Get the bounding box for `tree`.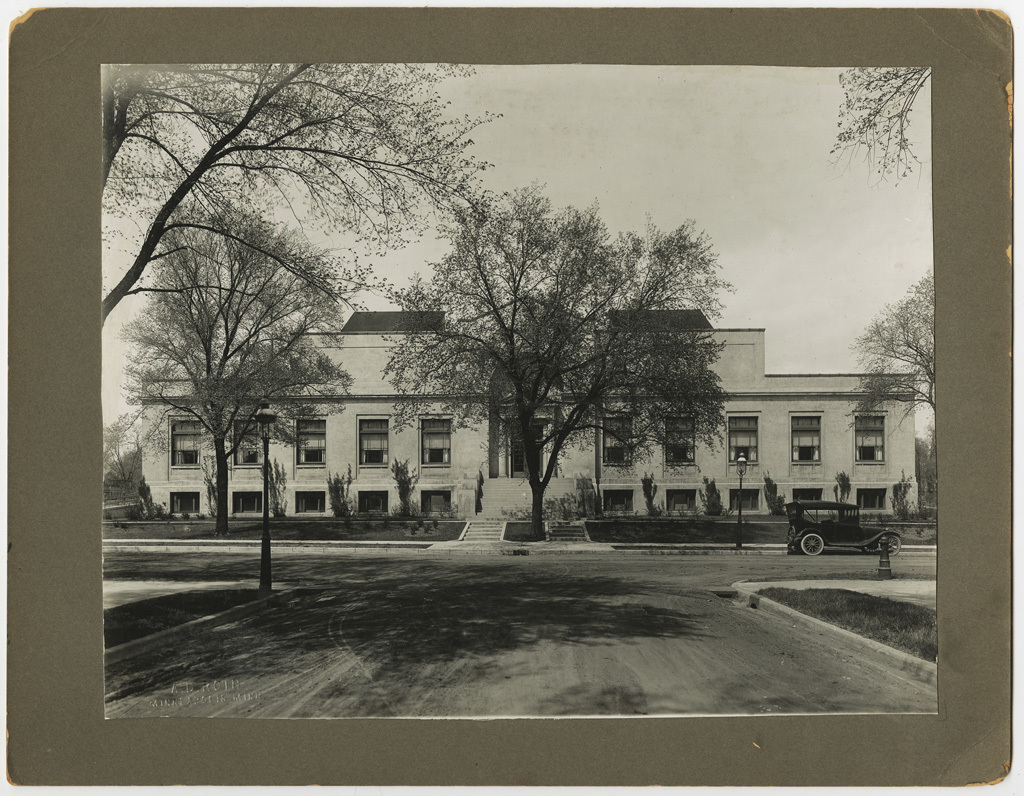
box(254, 452, 293, 519).
